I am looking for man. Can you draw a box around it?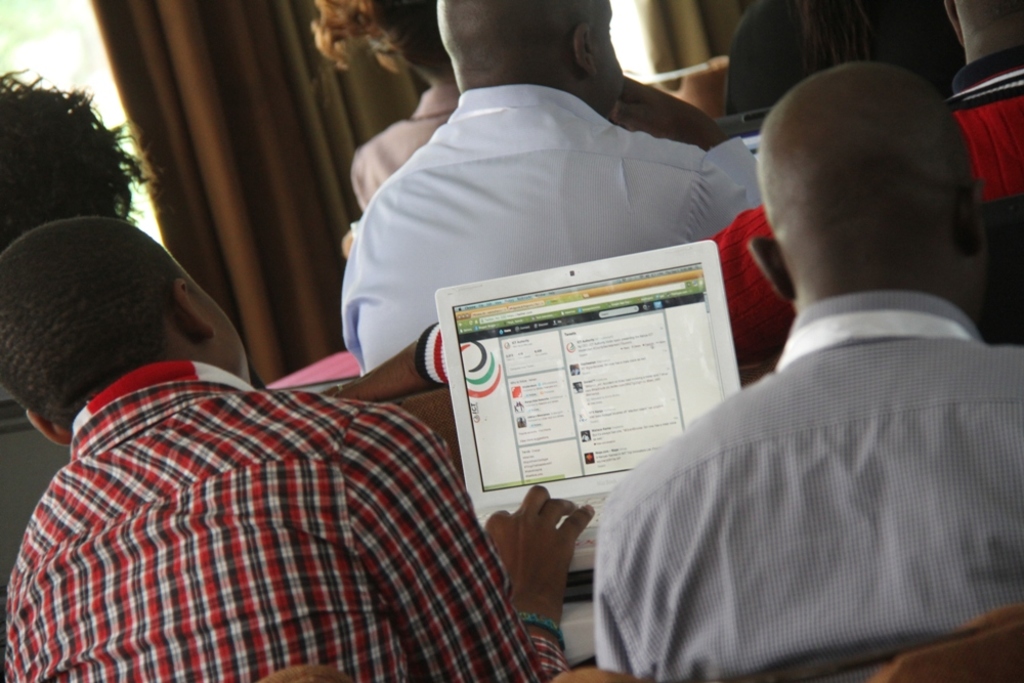
Sure, the bounding box is <box>0,213,597,680</box>.
